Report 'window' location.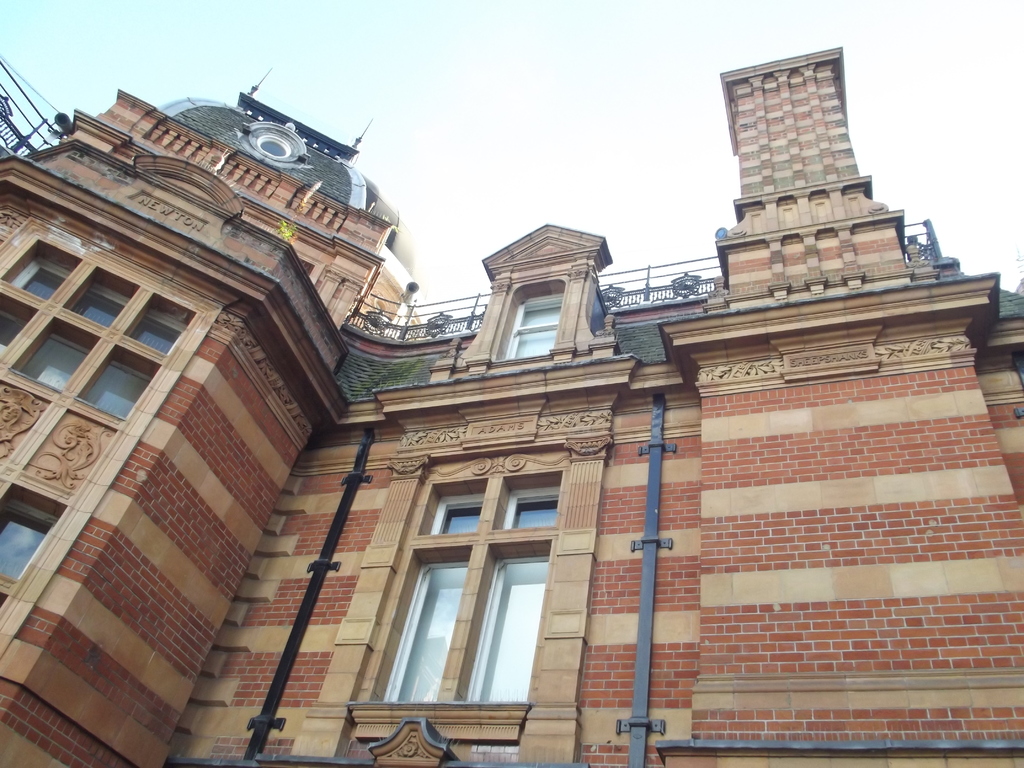
Report: Rect(492, 474, 564, 533).
